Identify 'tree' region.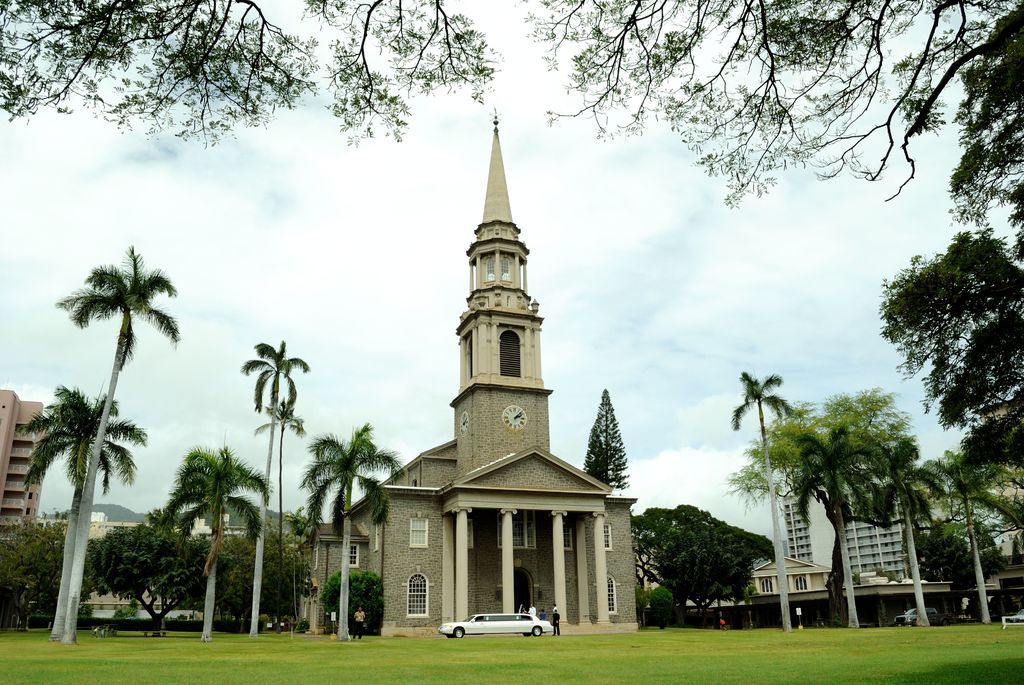
Region: BBox(19, 377, 148, 640).
